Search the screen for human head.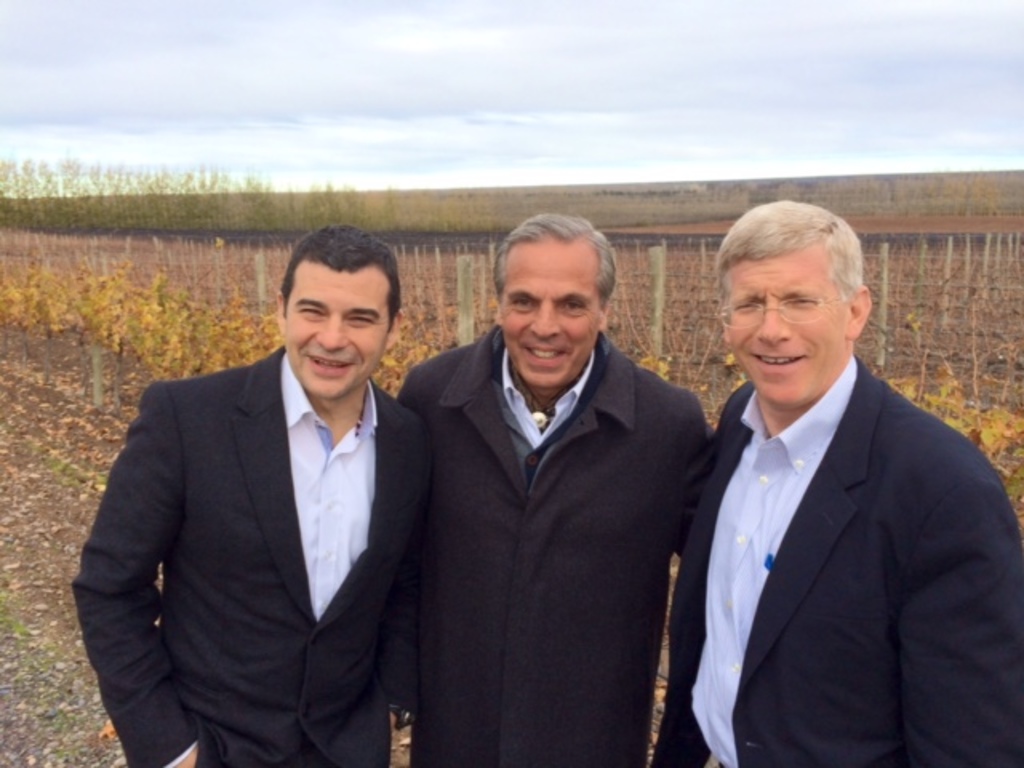
Found at [275, 227, 400, 402].
